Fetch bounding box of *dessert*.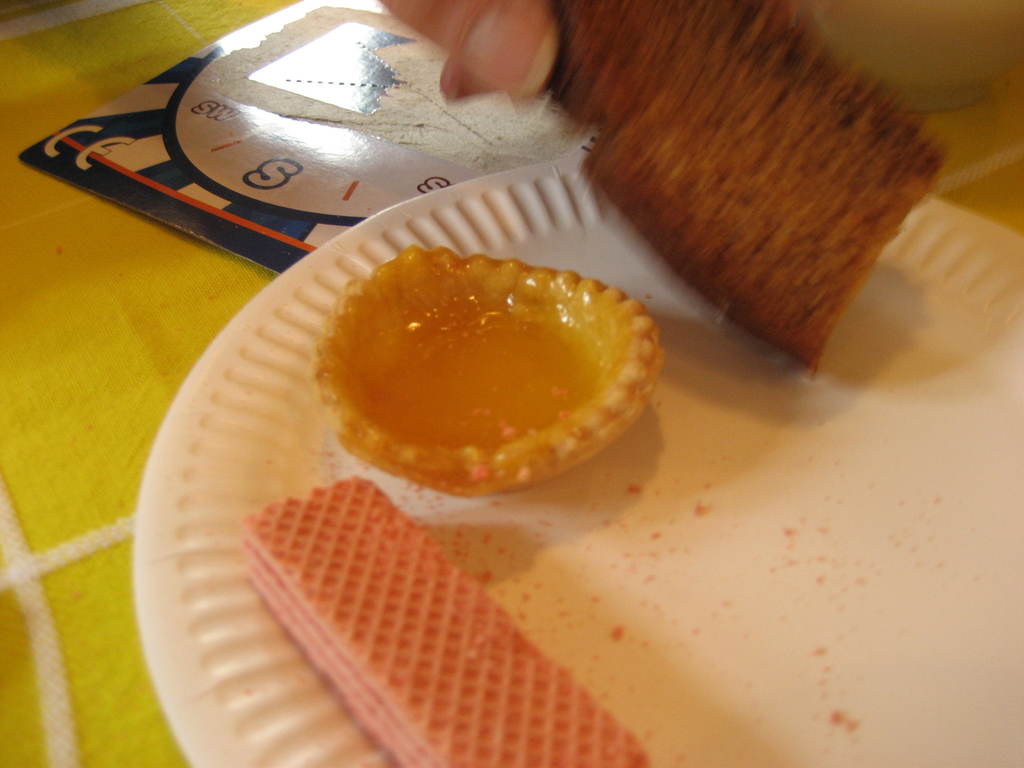
Bbox: box=[248, 474, 644, 767].
